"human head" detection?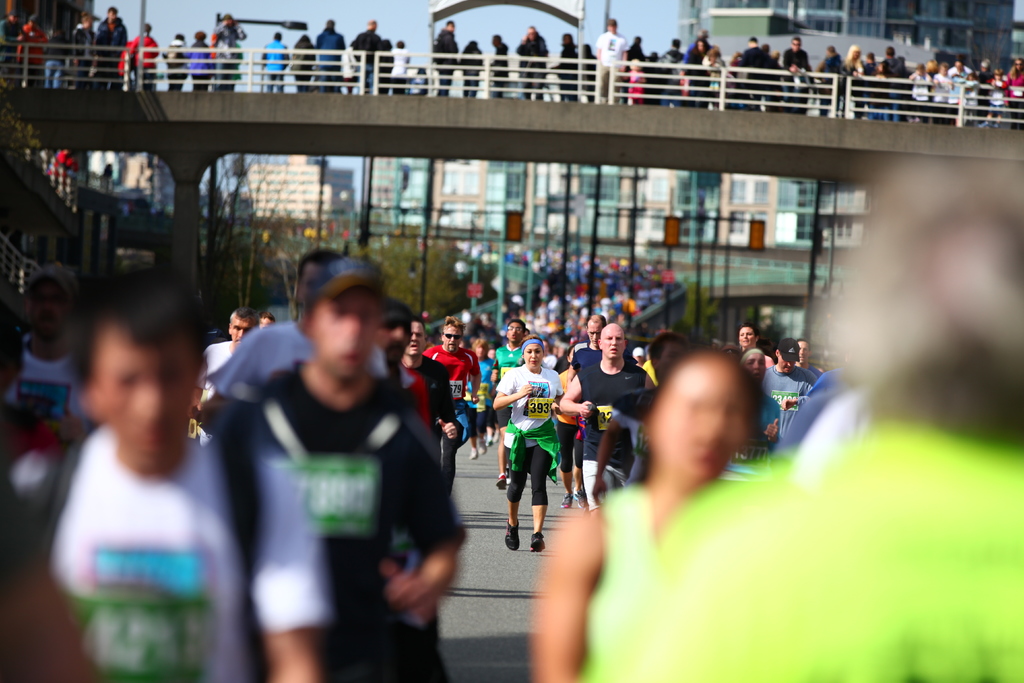
(632,31,640,46)
